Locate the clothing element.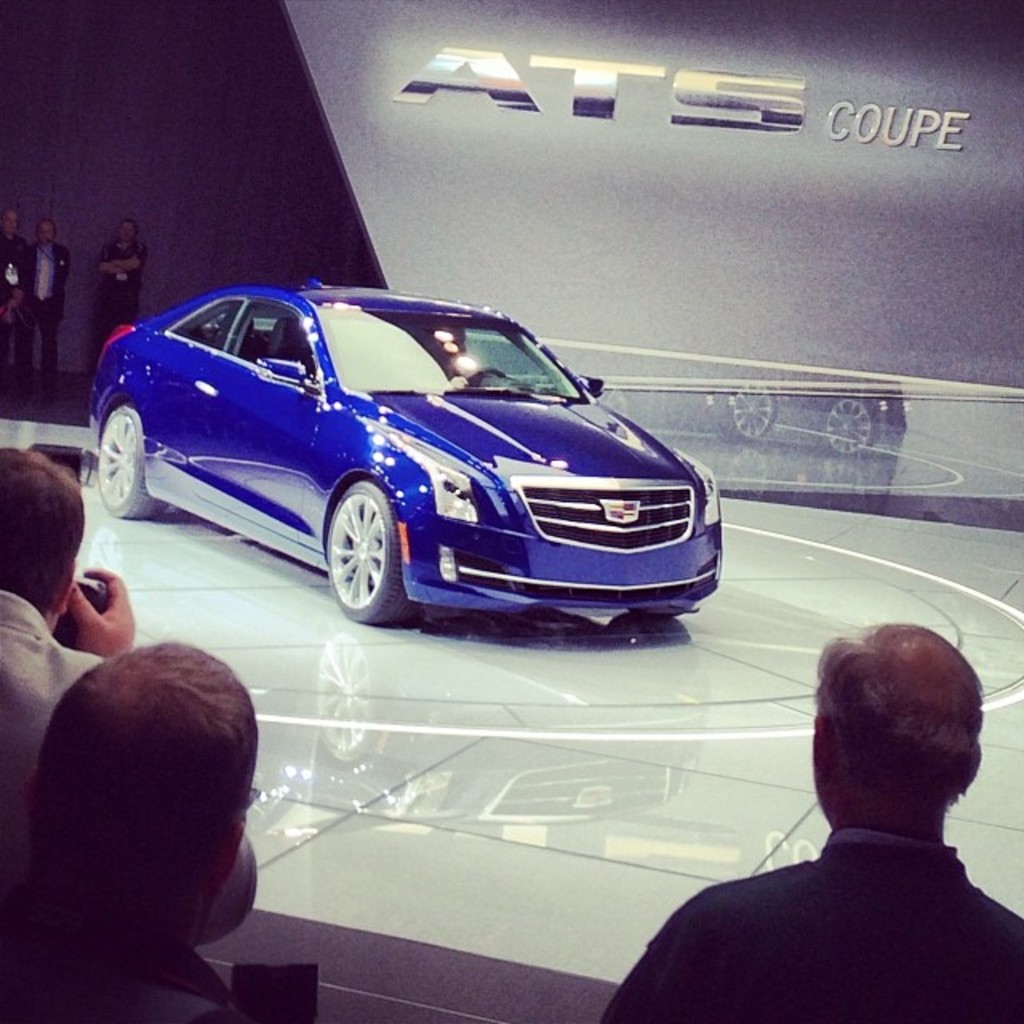
Element bbox: [0, 234, 37, 379].
